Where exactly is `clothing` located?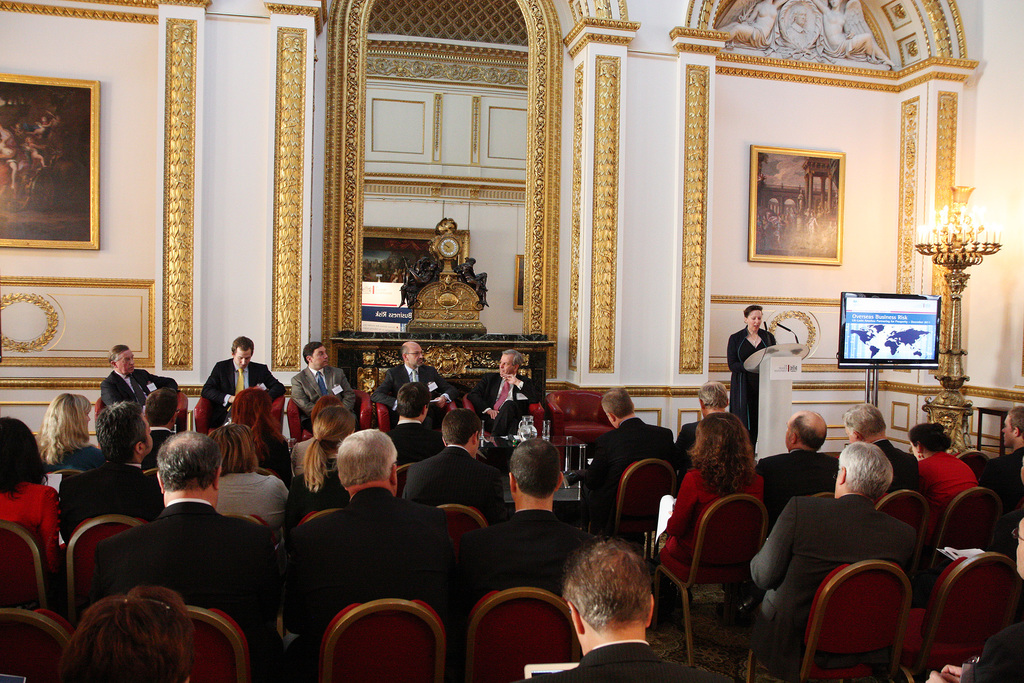
Its bounding box is 45 441 107 472.
